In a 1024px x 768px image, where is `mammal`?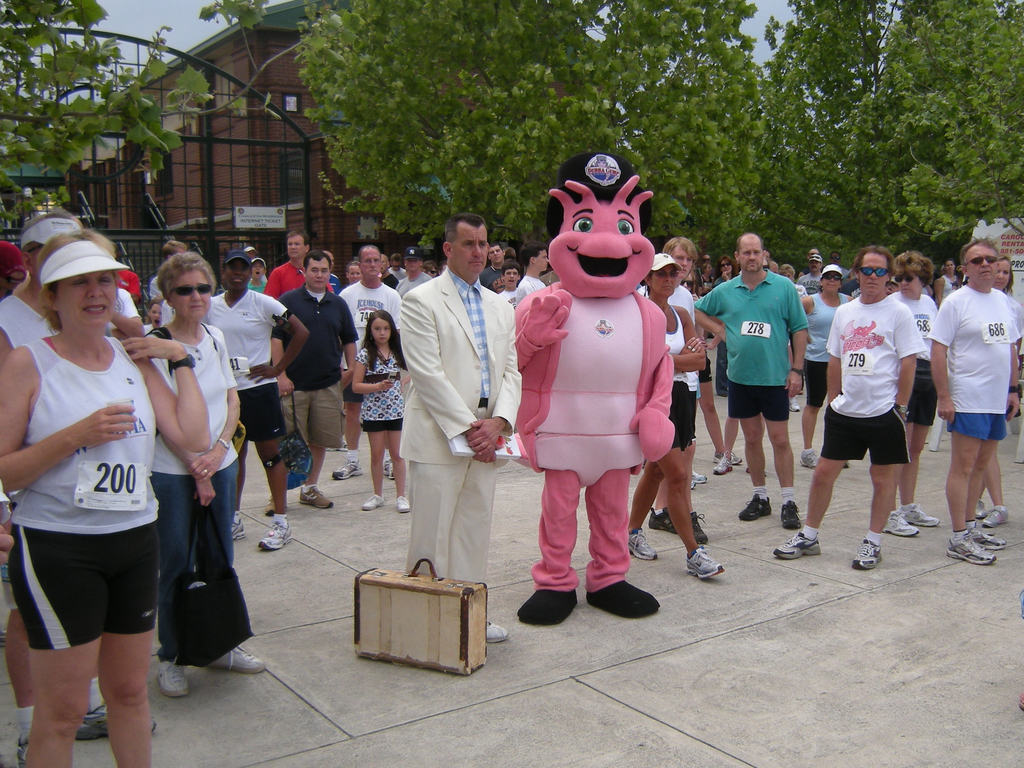
[201, 258, 308, 551].
